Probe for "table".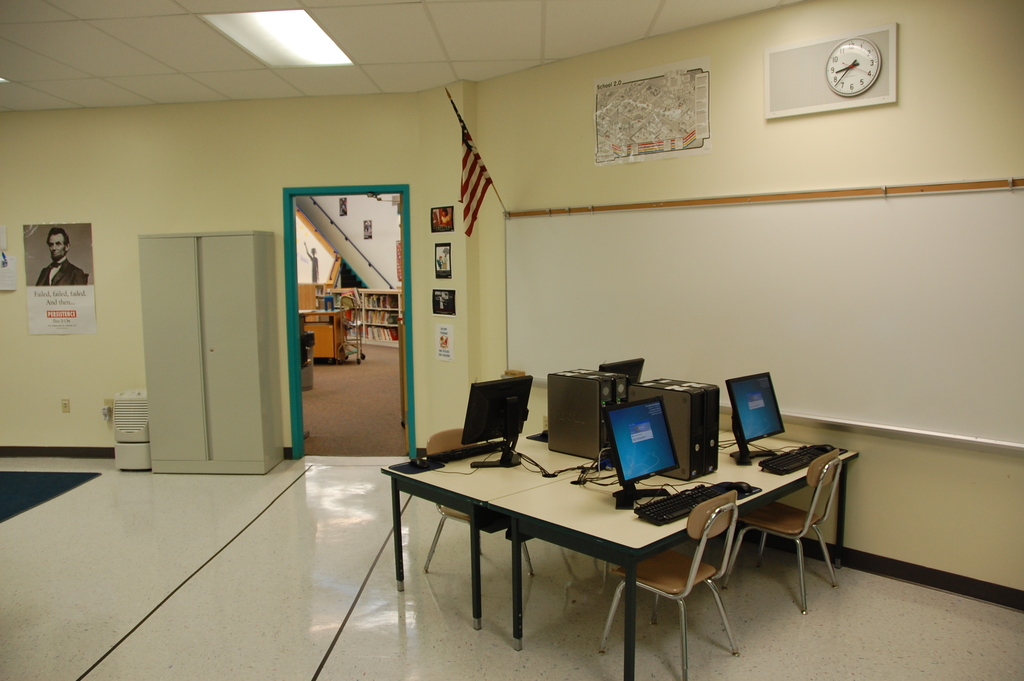
Probe result: BBox(487, 430, 861, 680).
